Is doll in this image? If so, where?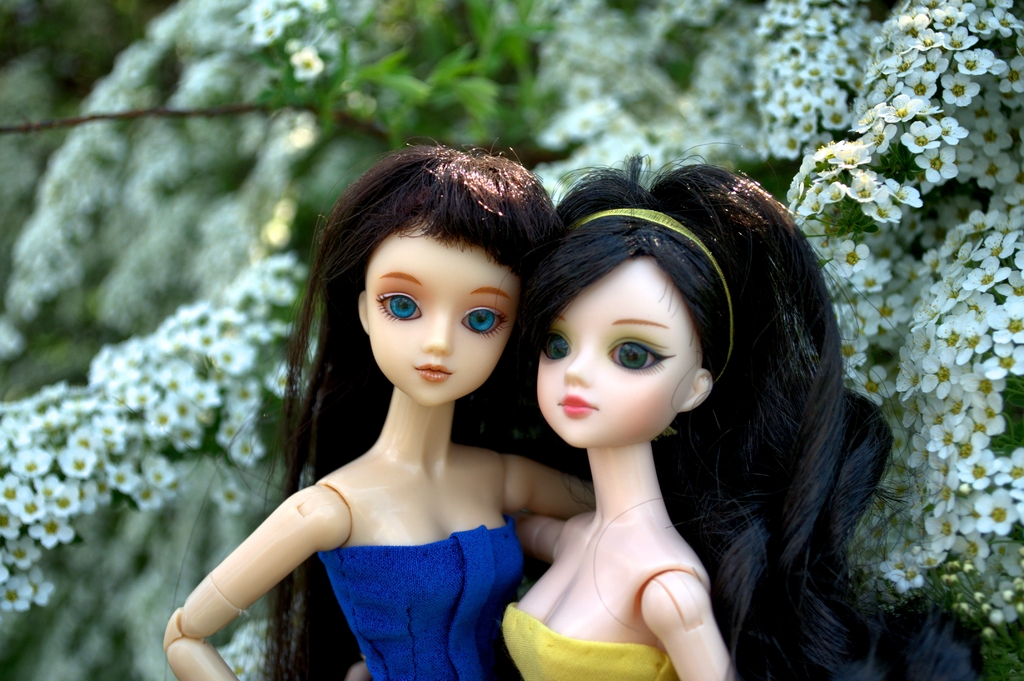
Yes, at <bbox>495, 140, 988, 680</bbox>.
